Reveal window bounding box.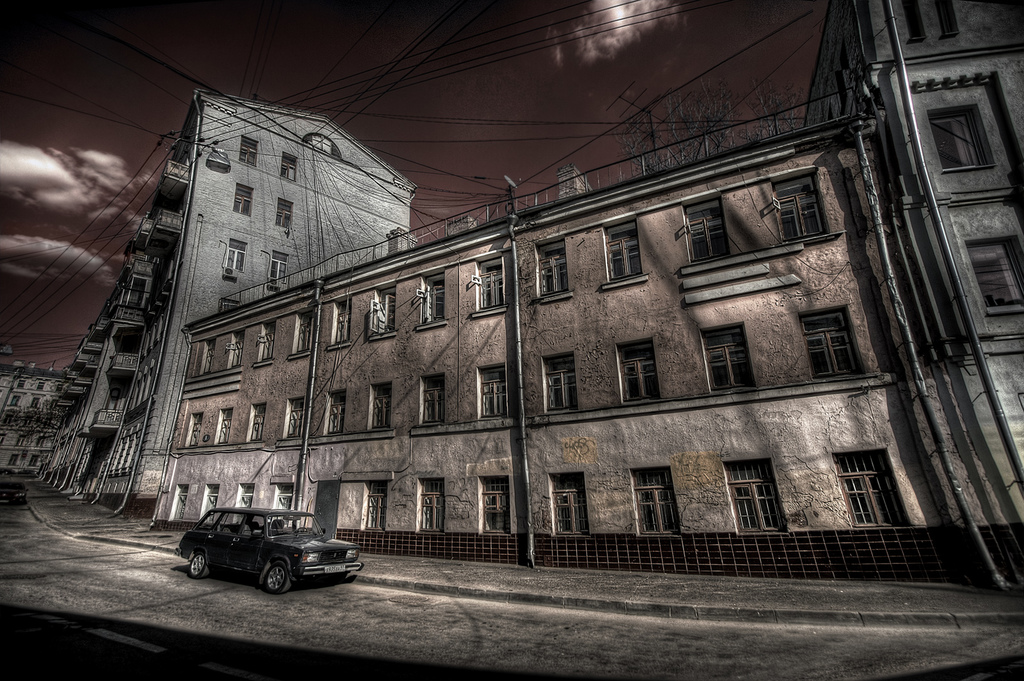
Revealed: (left=172, top=485, right=191, bottom=521).
